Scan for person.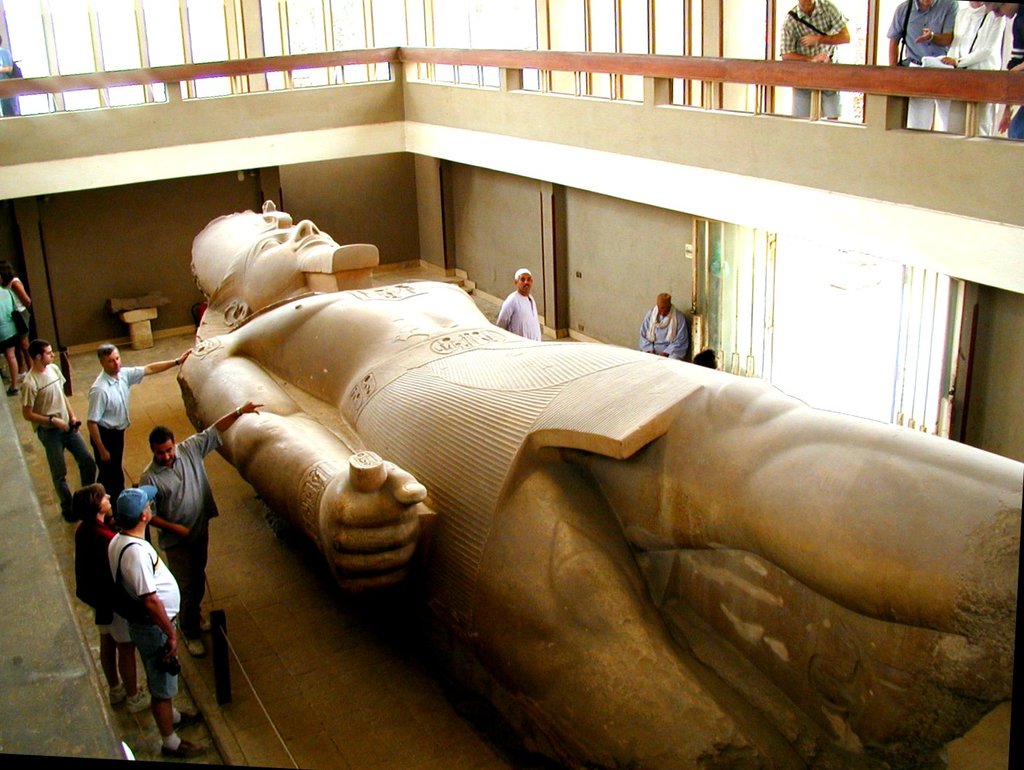
Scan result: BBox(983, 0, 1023, 143).
